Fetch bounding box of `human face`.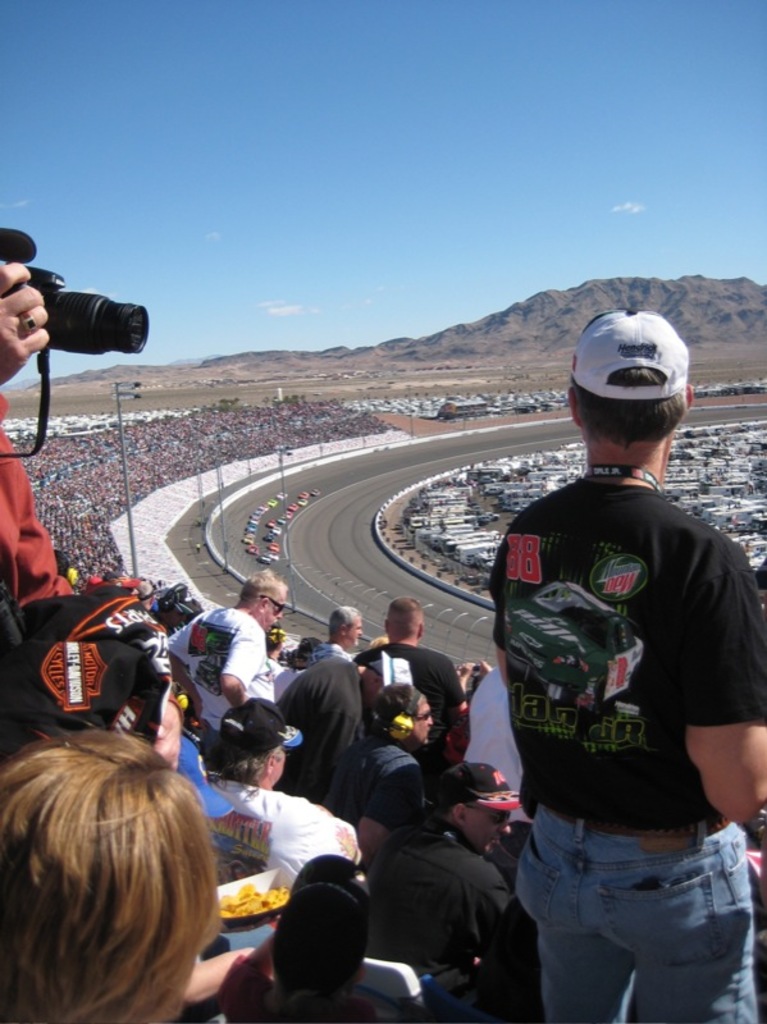
Bbox: Rect(452, 795, 508, 852).
